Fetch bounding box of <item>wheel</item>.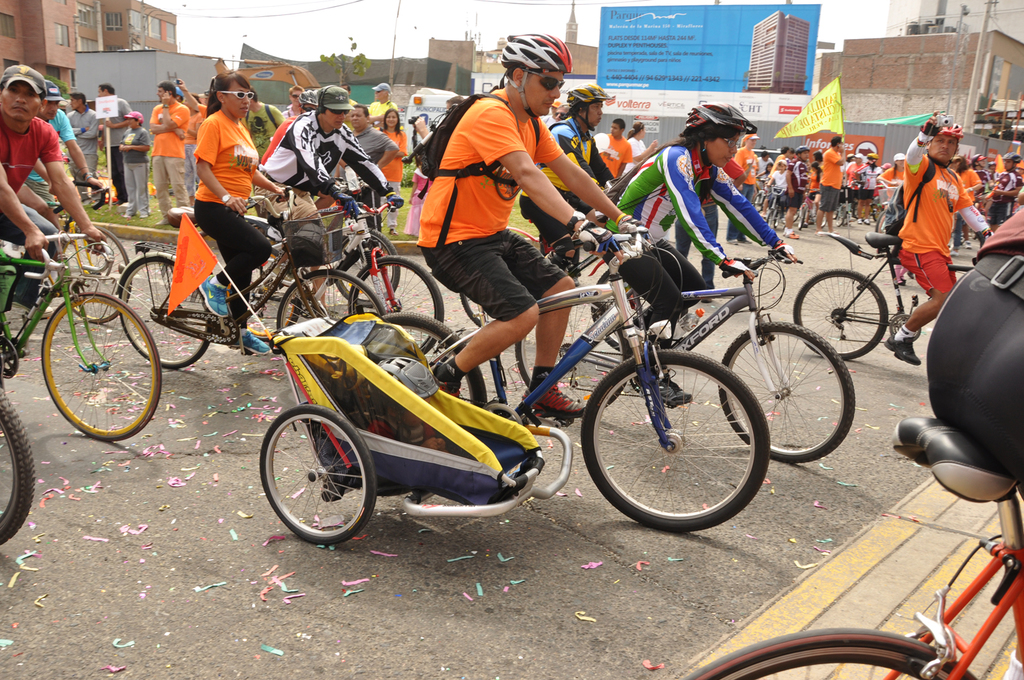
Bbox: rect(274, 265, 384, 332).
